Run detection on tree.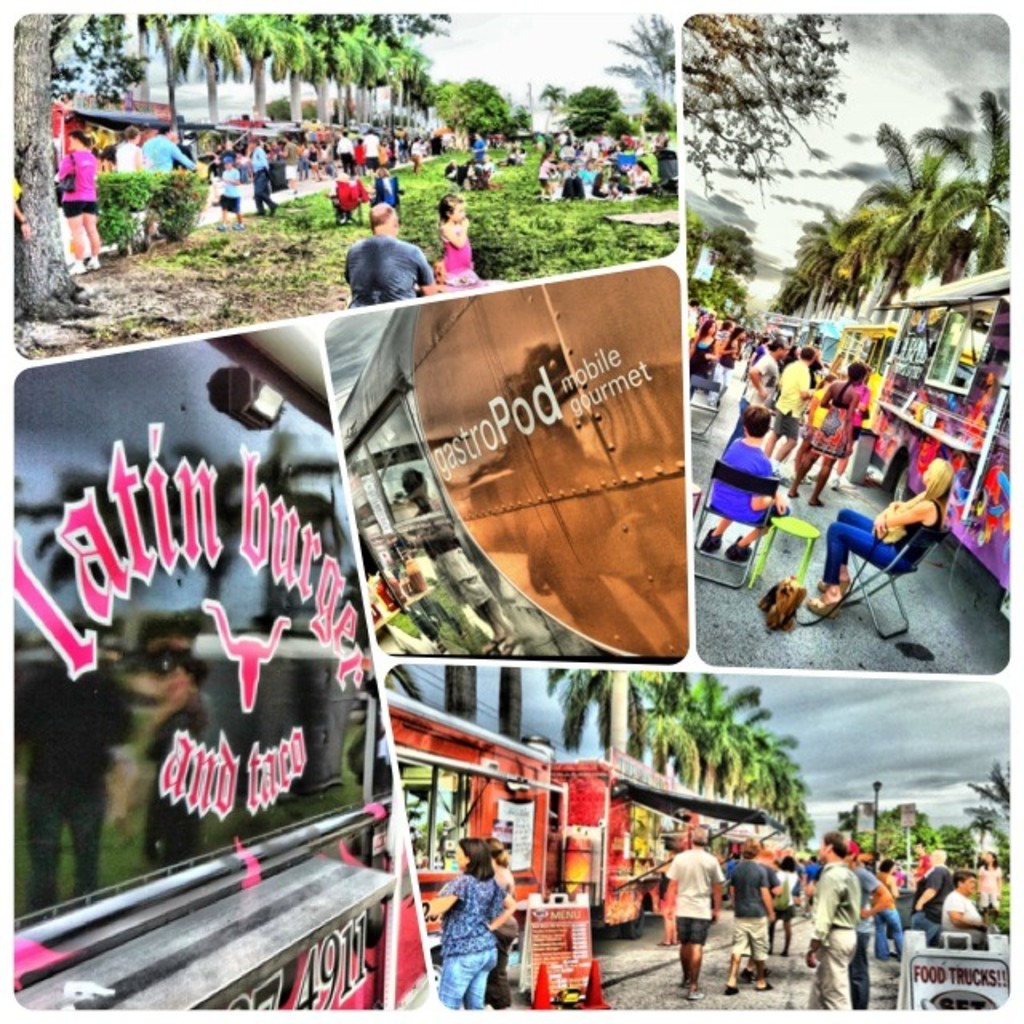
Result: (680, 0, 845, 197).
